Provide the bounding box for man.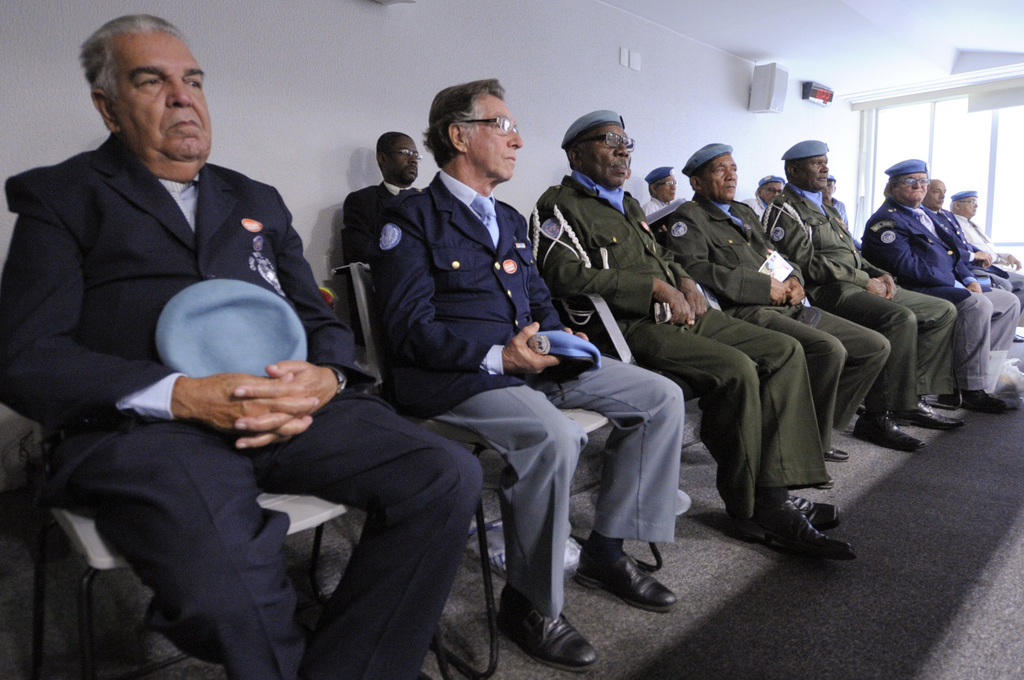
[364,72,707,679].
